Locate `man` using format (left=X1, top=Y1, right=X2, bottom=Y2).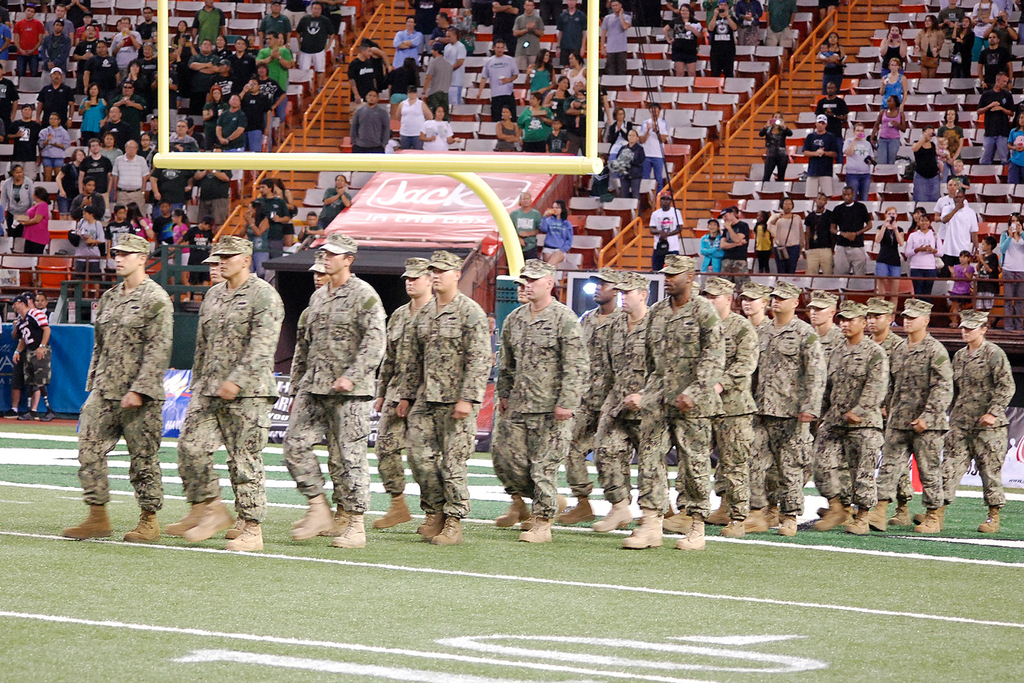
(left=74, top=230, right=170, bottom=539).
